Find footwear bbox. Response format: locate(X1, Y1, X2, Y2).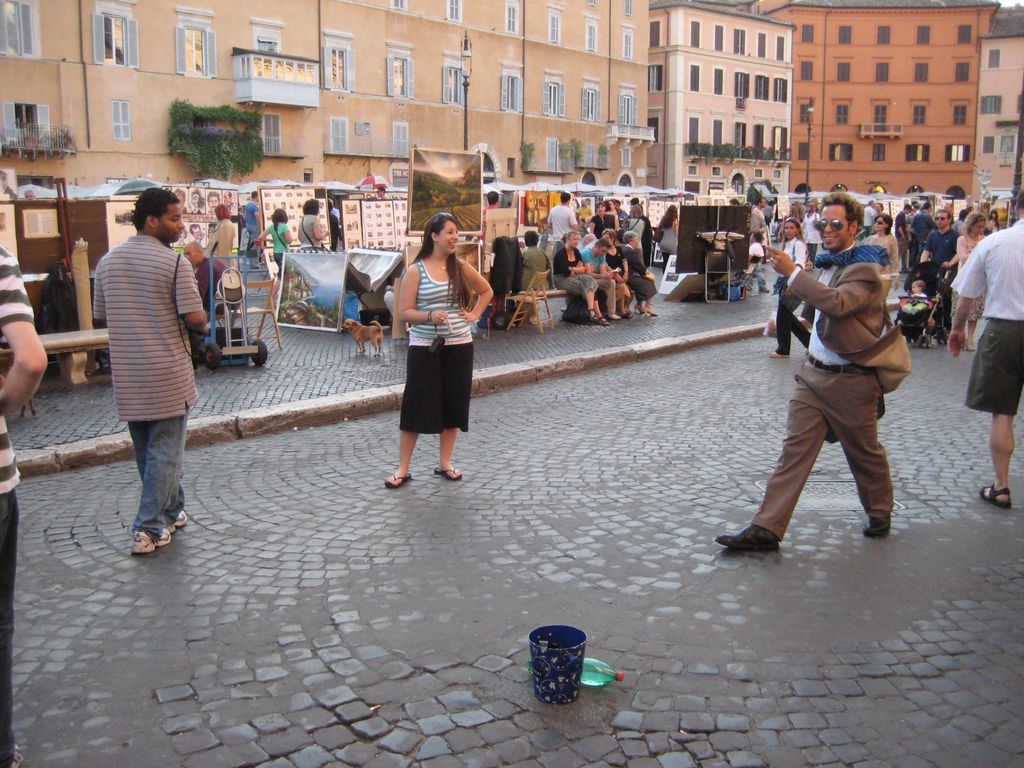
locate(714, 524, 778, 548).
